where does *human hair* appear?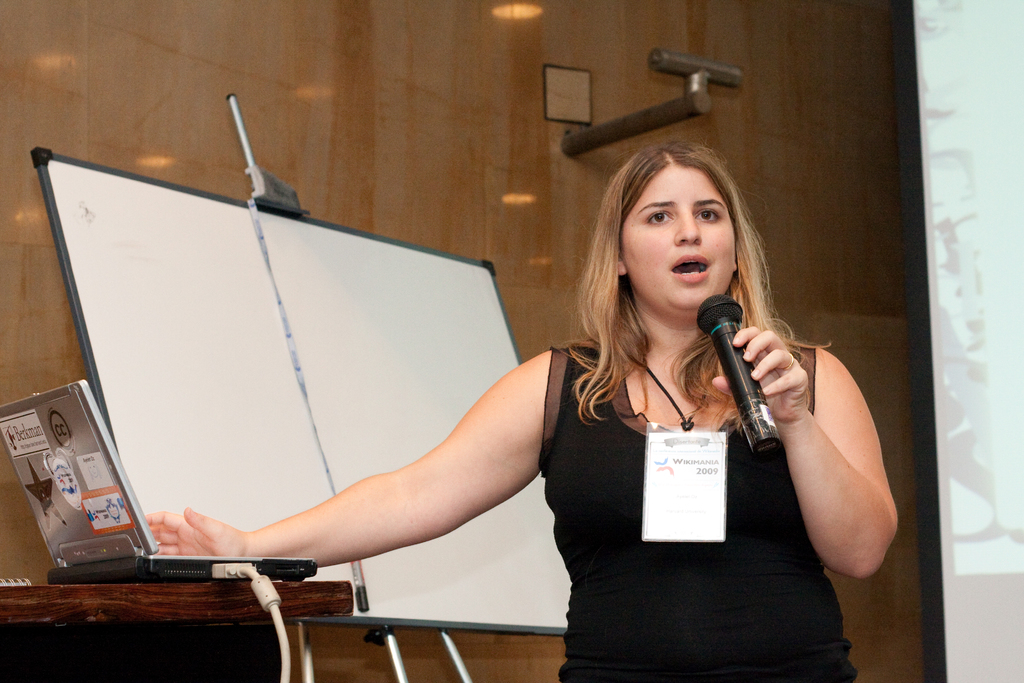
Appears at Rect(577, 126, 783, 416).
